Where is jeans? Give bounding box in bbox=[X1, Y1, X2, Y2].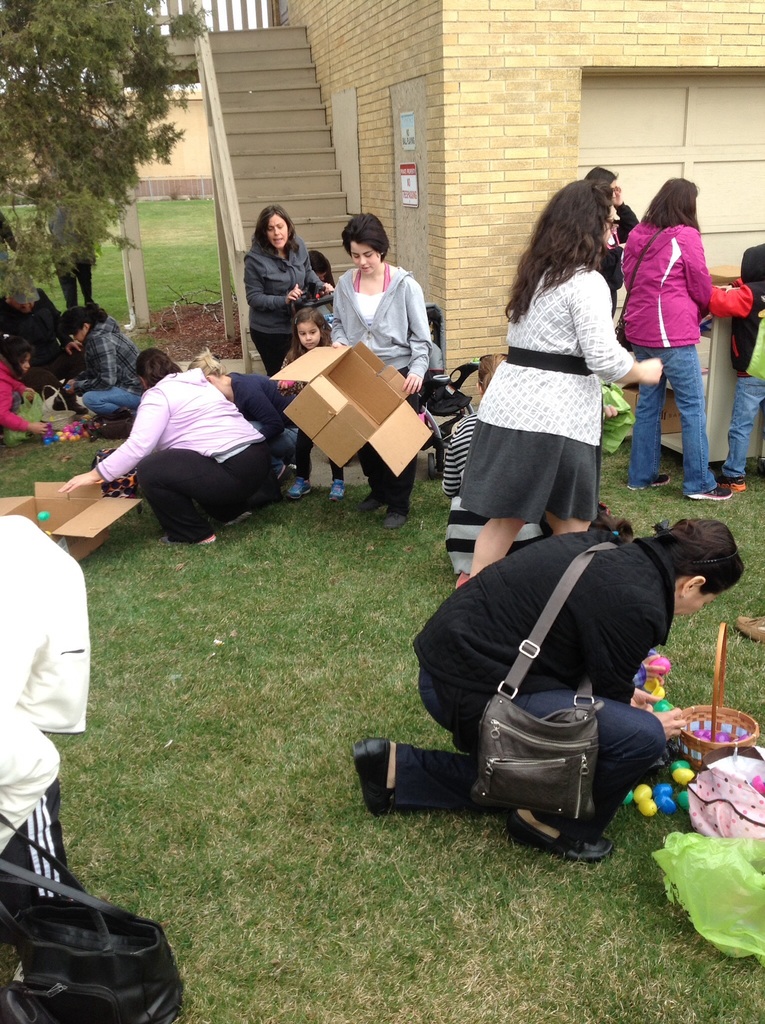
bbox=[379, 687, 679, 847].
